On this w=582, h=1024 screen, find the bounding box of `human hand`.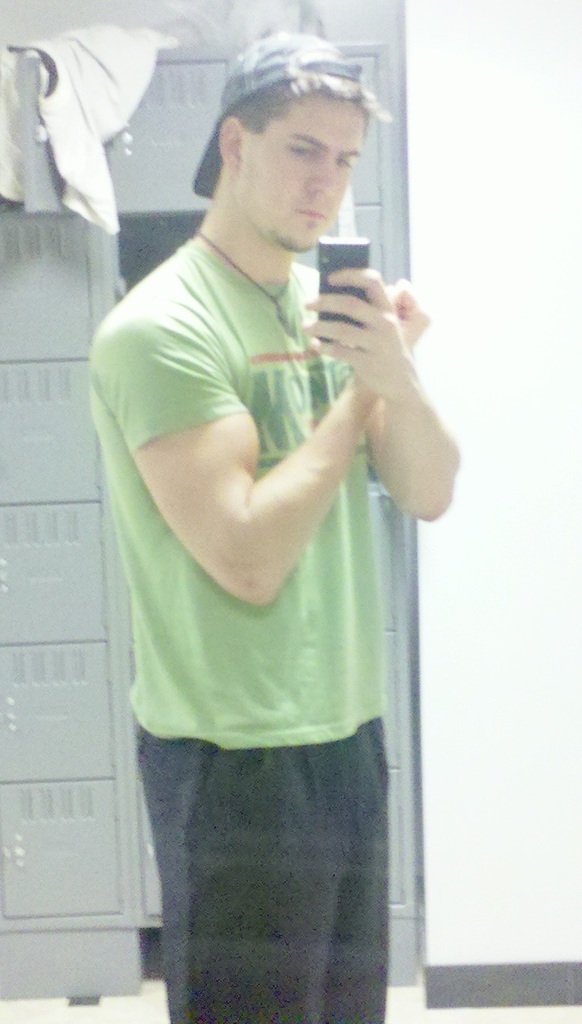
Bounding box: detection(299, 256, 425, 397).
